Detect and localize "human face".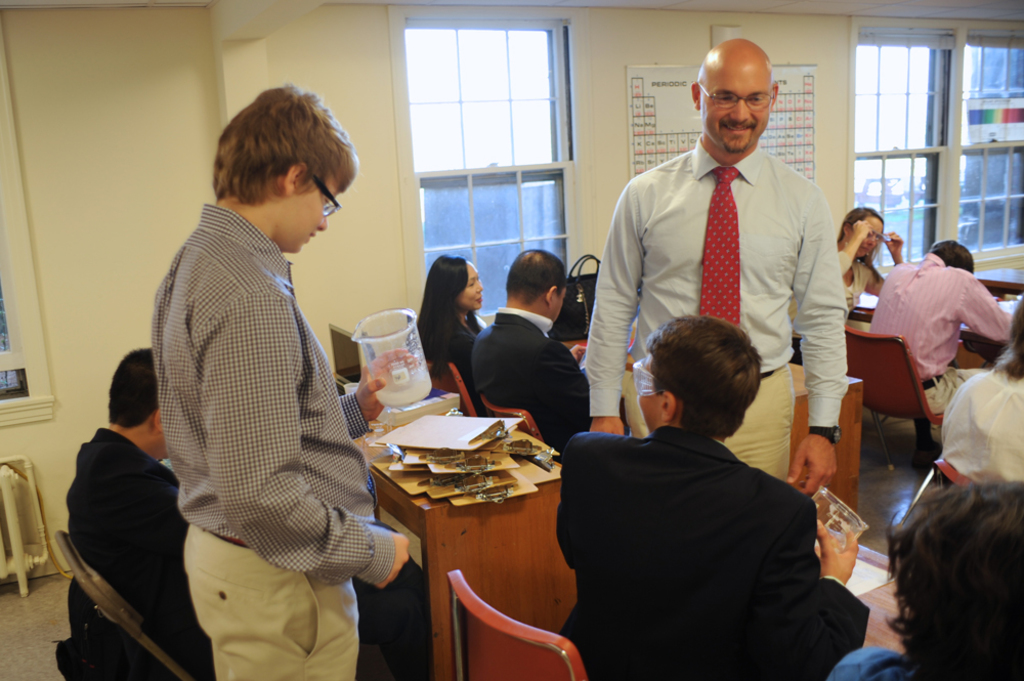
Localized at crop(283, 174, 342, 253).
